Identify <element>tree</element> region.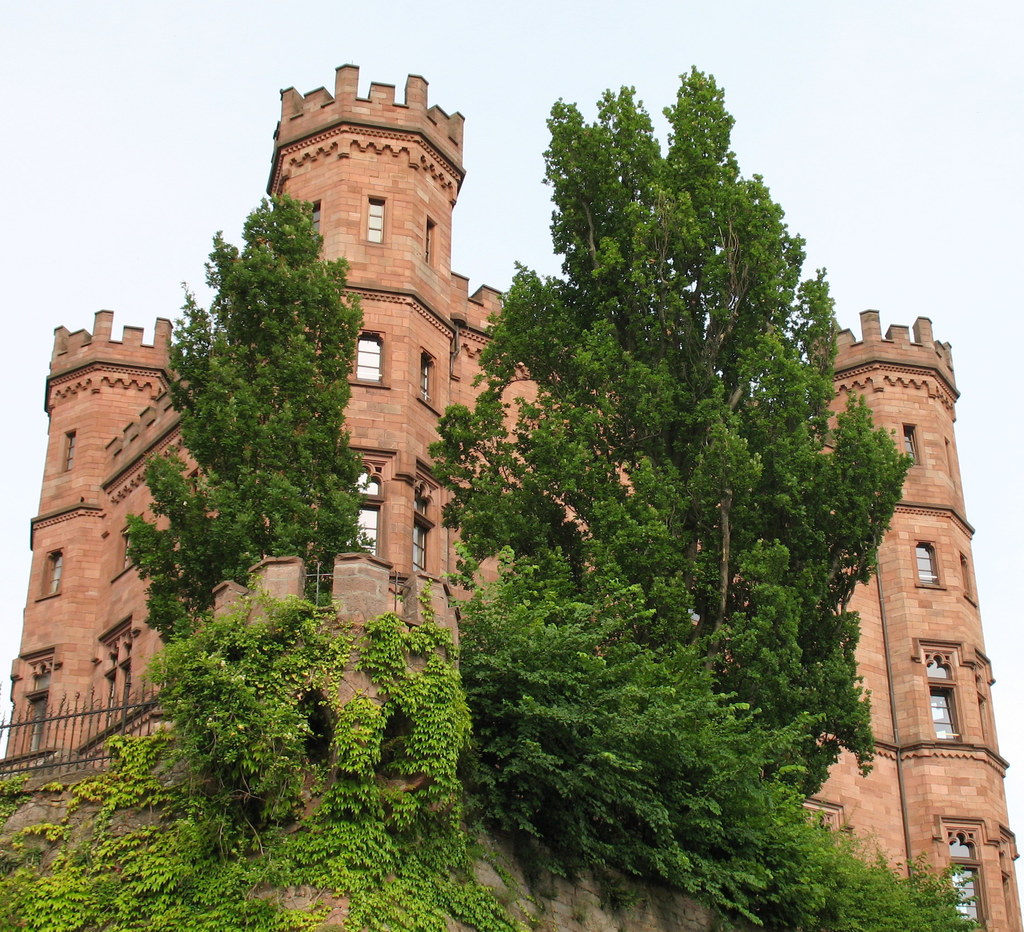
Region: box(108, 186, 371, 625).
